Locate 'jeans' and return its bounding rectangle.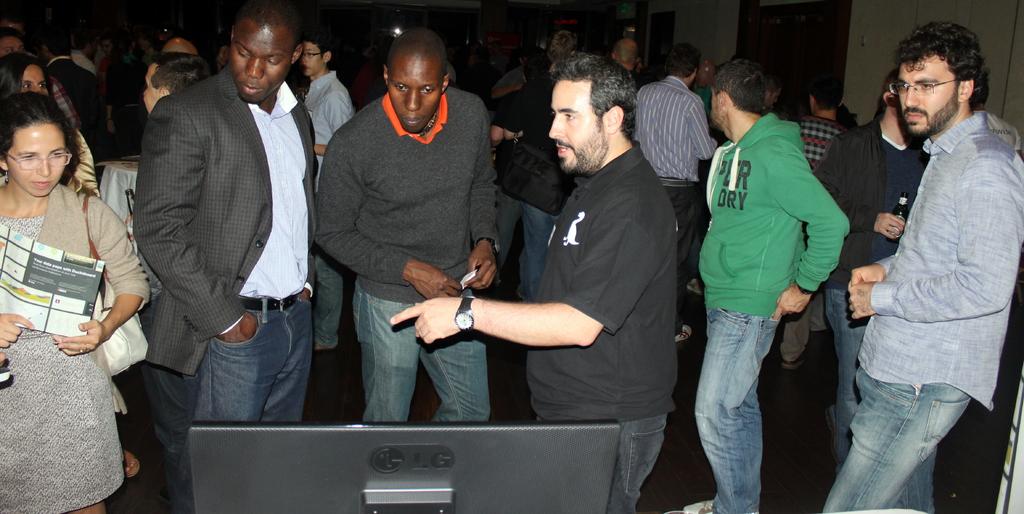
355,277,489,421.
